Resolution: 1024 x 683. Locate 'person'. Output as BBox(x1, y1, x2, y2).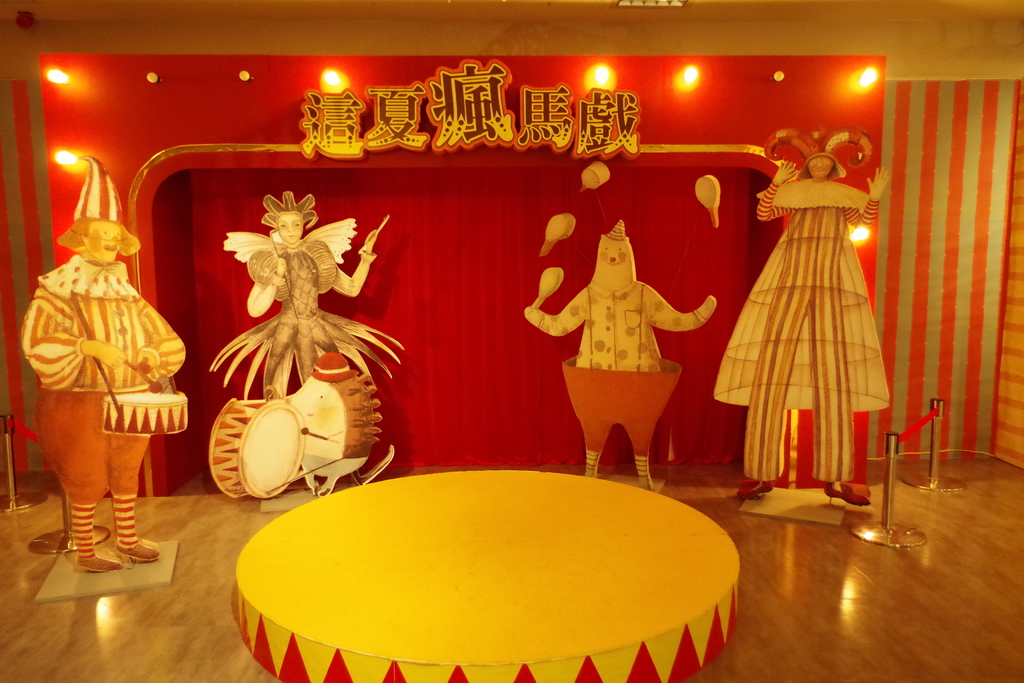
BBox(209, 189, 407, 489).
